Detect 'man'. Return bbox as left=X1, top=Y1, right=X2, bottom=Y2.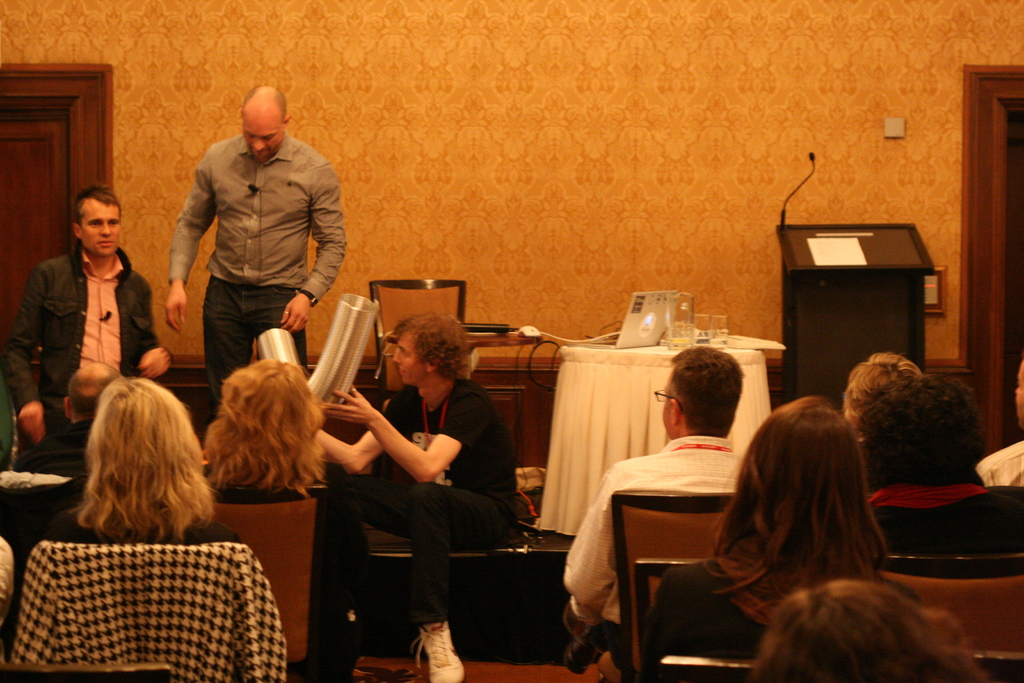
left=4, top=184, right=172, bottom=439.
